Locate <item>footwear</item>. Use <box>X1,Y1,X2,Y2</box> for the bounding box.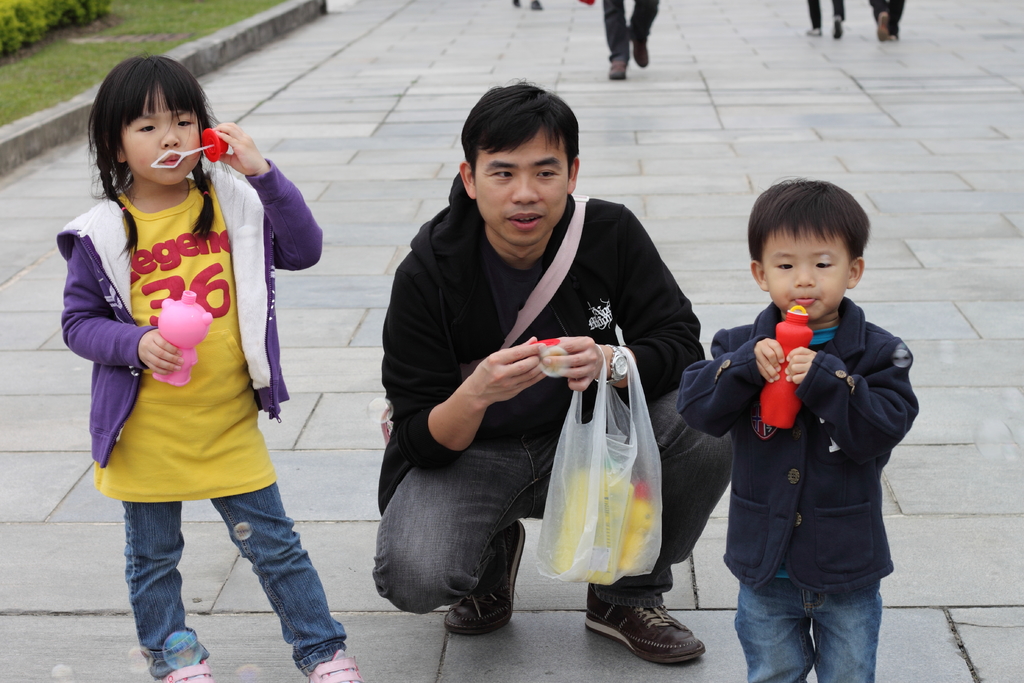
<box>609,56,628,78</box>.
